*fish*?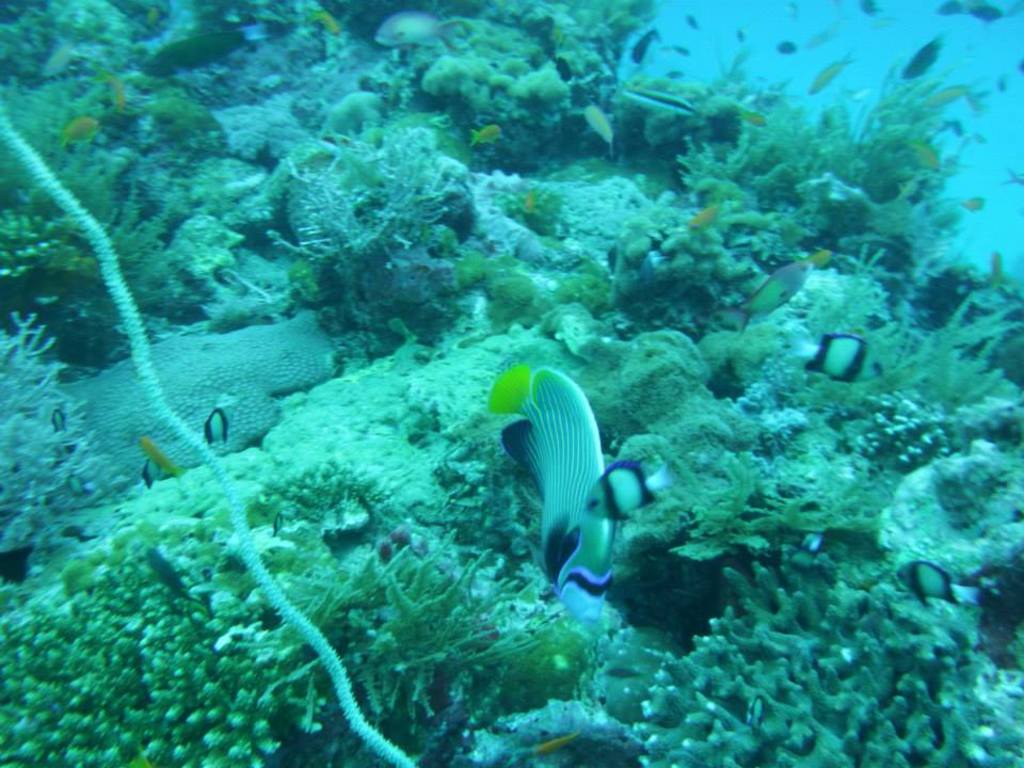
(left=93, top=73, right=124, bottom=109)
